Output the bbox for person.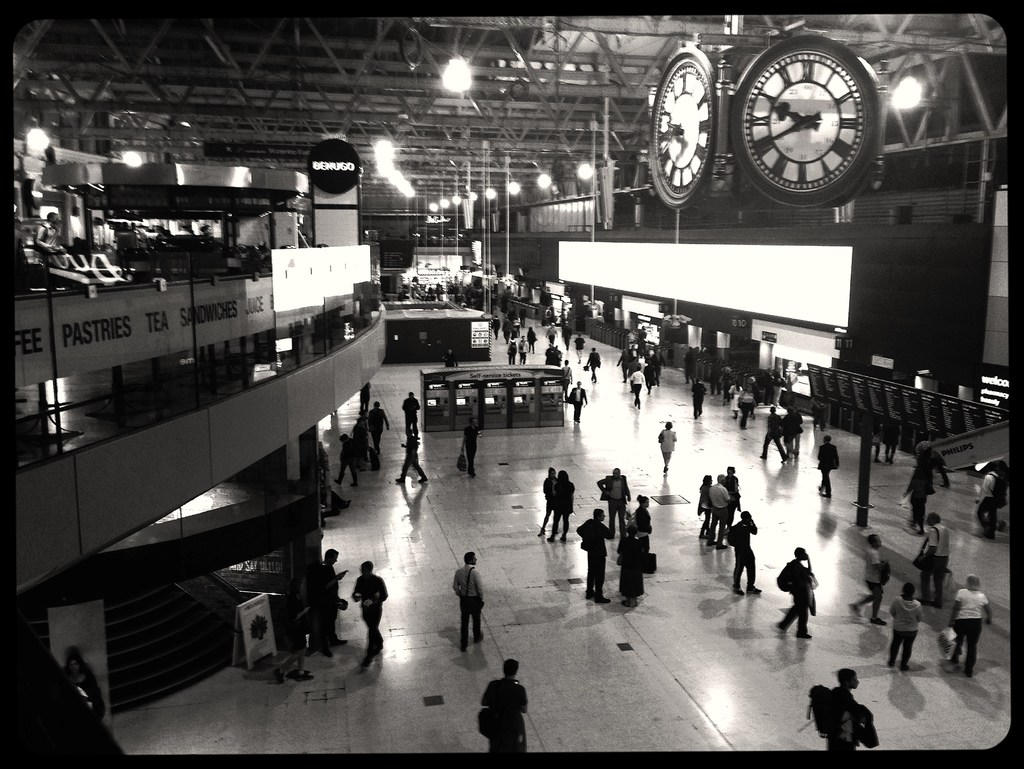
crop(630, 346, 642, 365).
